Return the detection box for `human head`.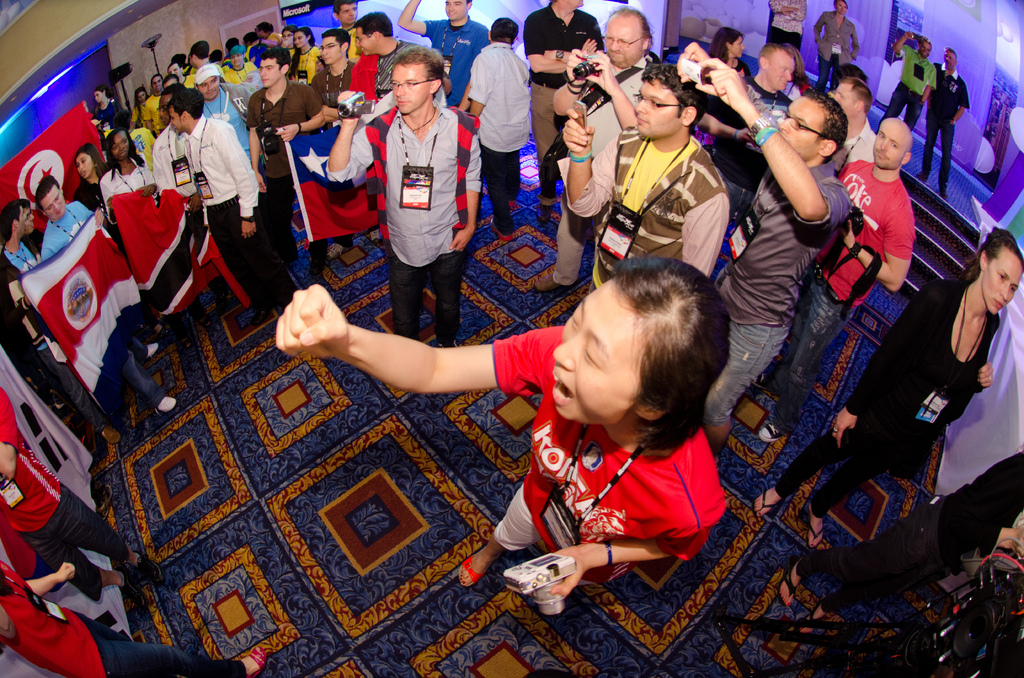
left=254, top=22, right=275, bottom=40.
